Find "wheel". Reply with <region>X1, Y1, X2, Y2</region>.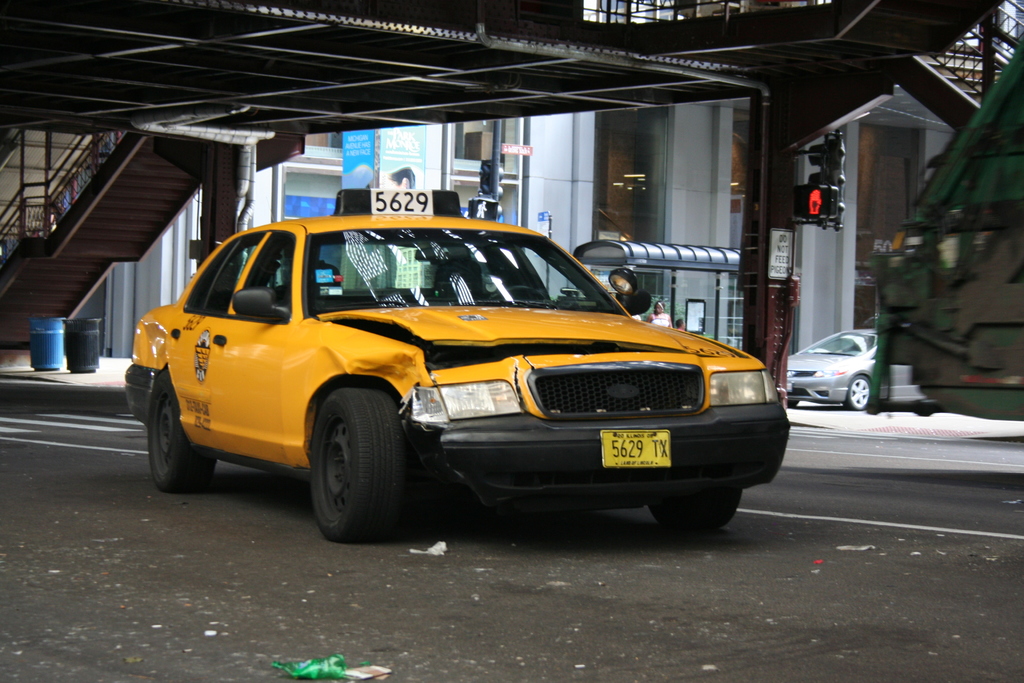
<region>786, 399, 798, 409</region>.
